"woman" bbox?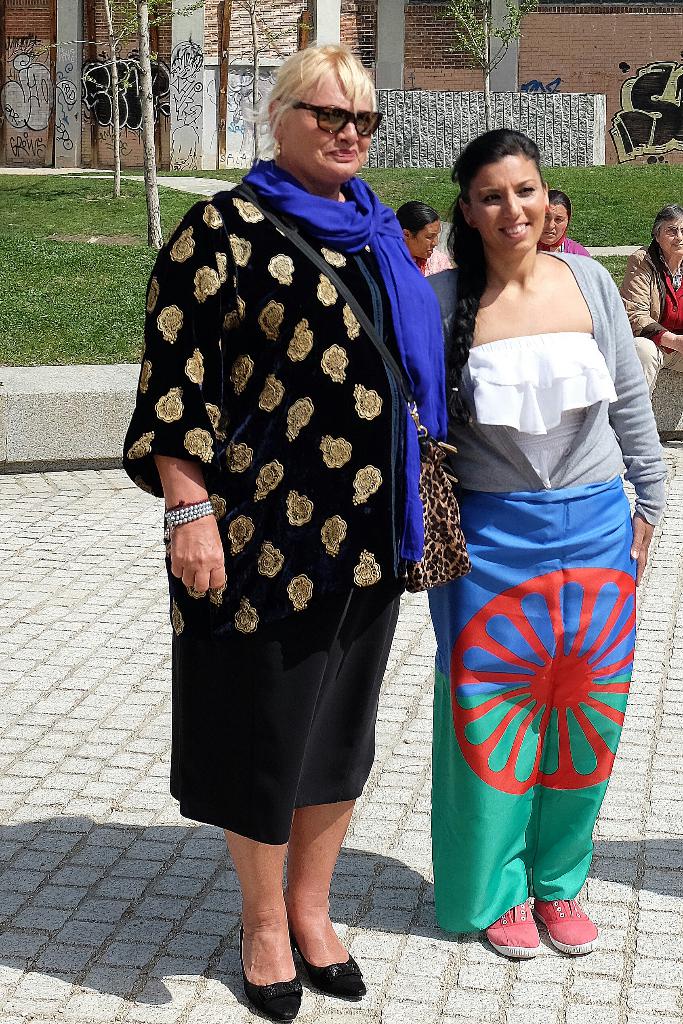
select_region(174, 63, 443, 994)
